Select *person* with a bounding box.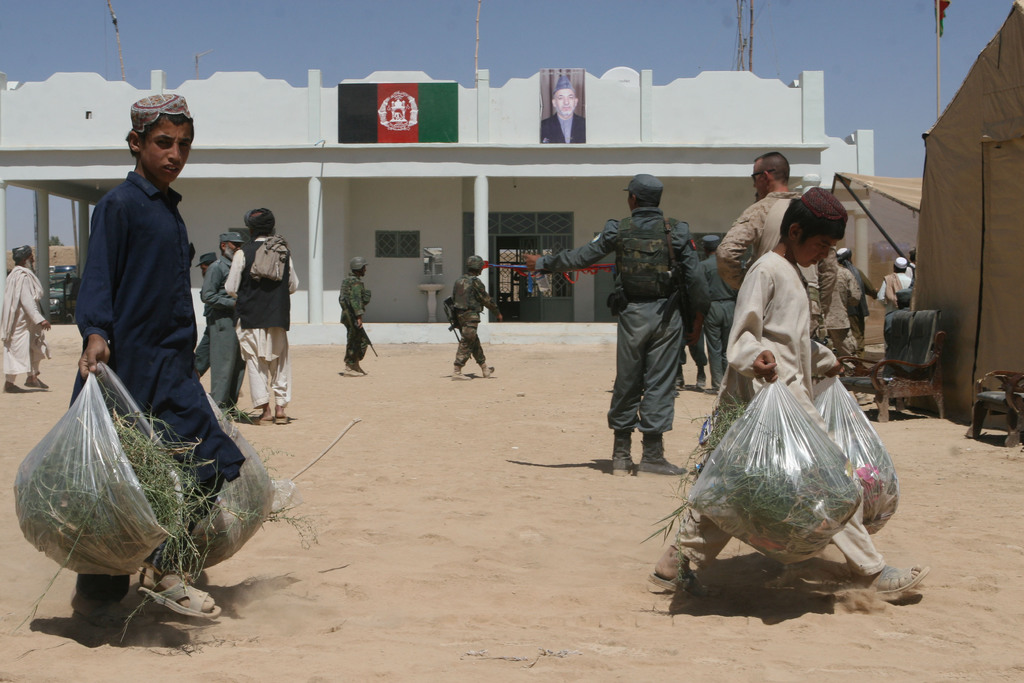
select_region(535, 74, 588, 143).
